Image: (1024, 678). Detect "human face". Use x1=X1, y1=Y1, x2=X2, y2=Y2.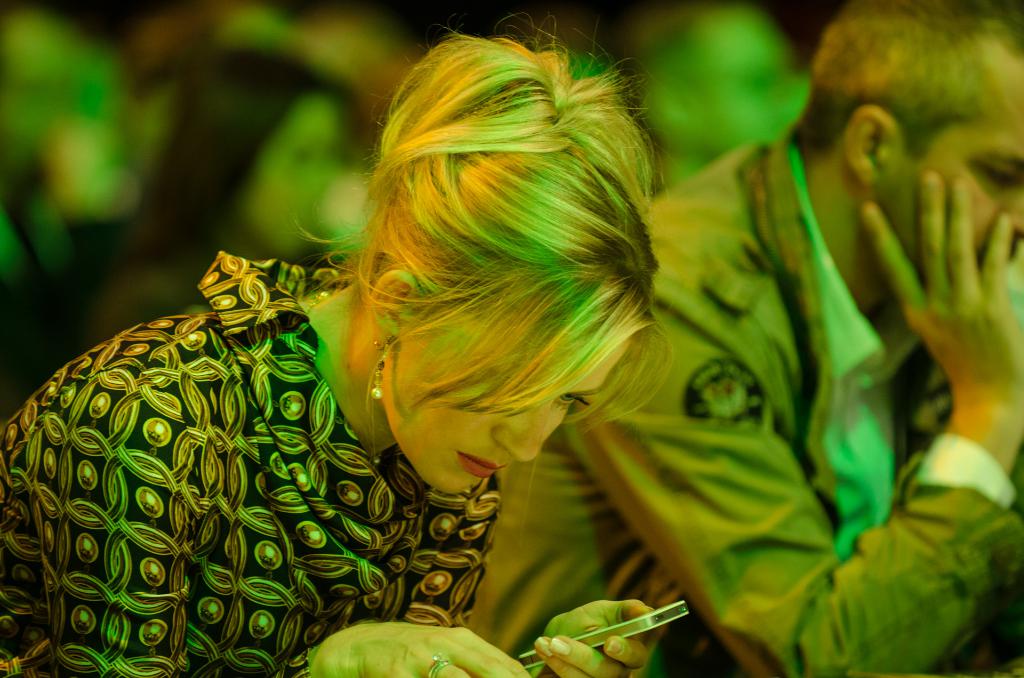
x1=388, y1=341, x2=627, y2=496.
